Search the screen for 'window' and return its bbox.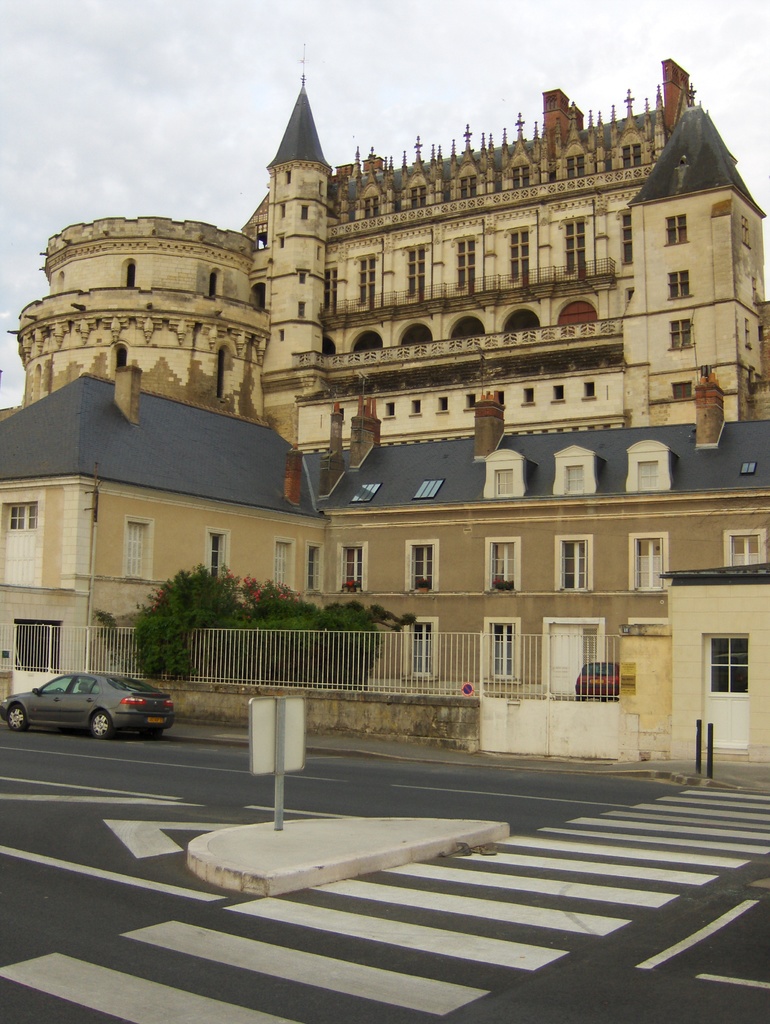
Found: box=[723, 531, 768, 565].
